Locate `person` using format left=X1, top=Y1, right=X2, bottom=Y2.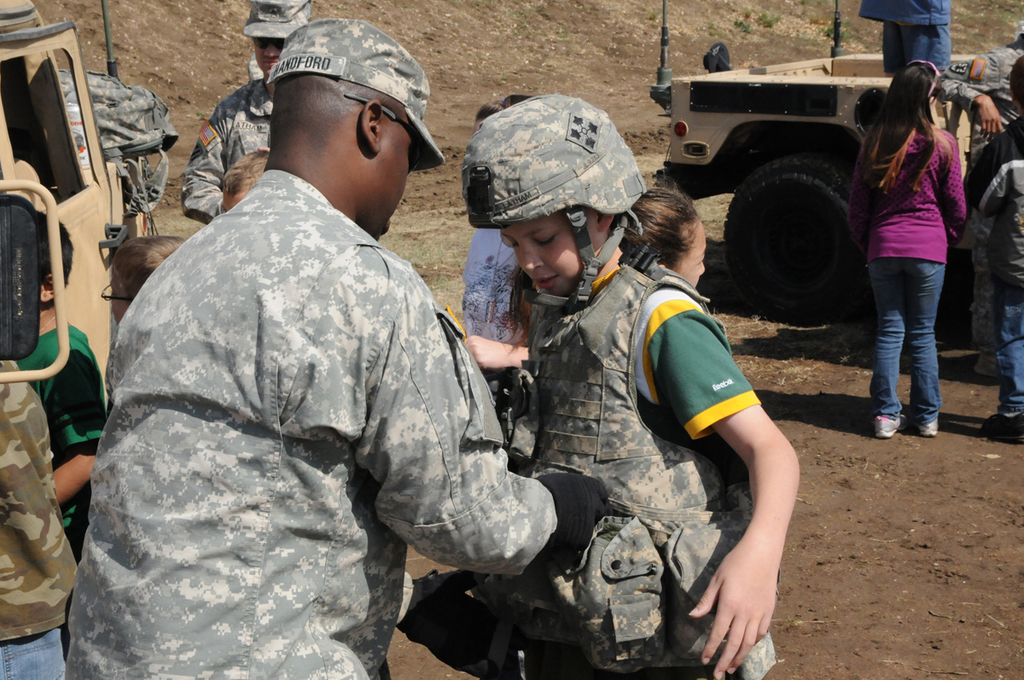
left=620, top=188, right=708, bottom=289.
